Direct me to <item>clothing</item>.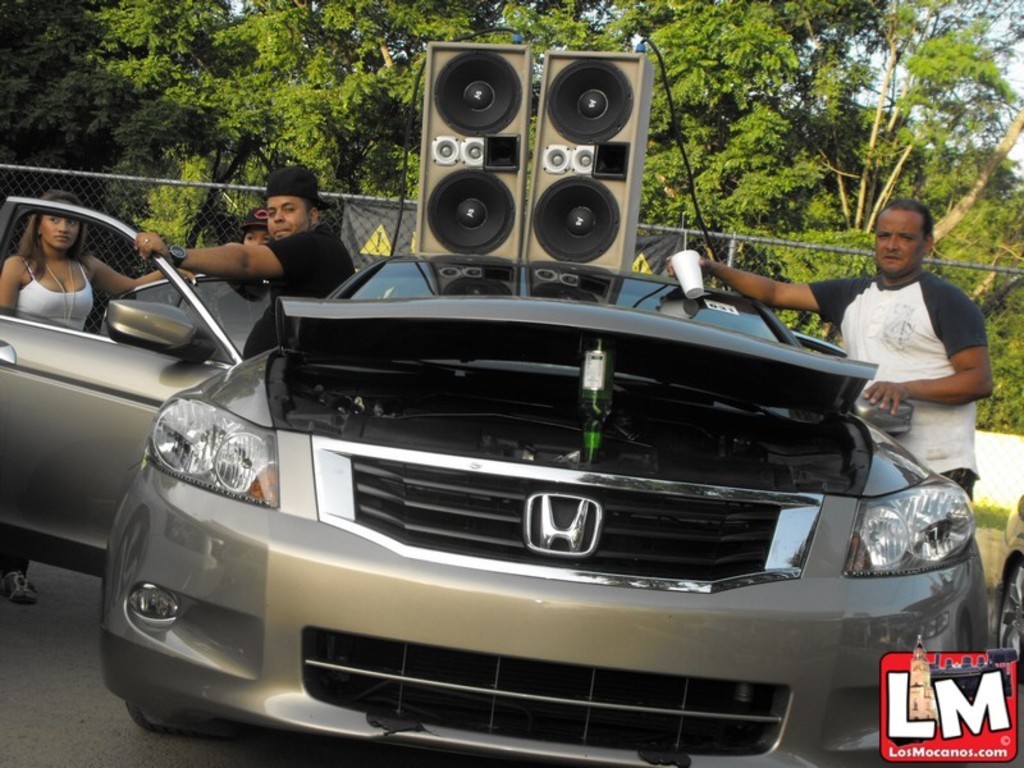
Direction: select_region(0, 252, 93, 580).
